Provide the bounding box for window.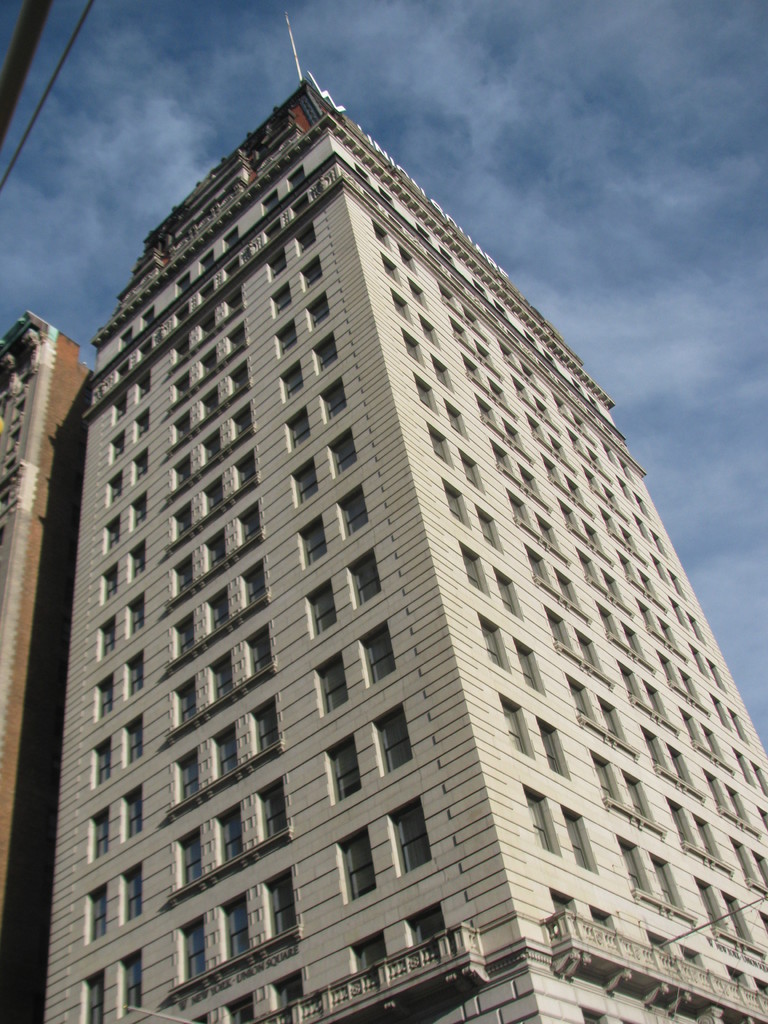
474/389/499/435.
